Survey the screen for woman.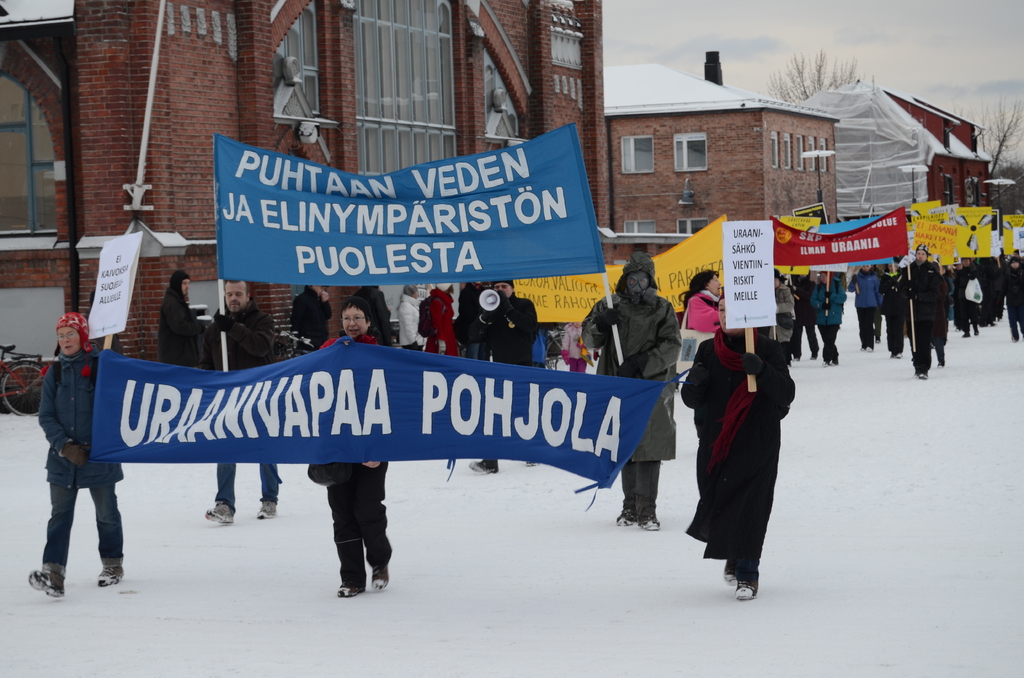
Survey found: box=[351, 284, 391, 348].
